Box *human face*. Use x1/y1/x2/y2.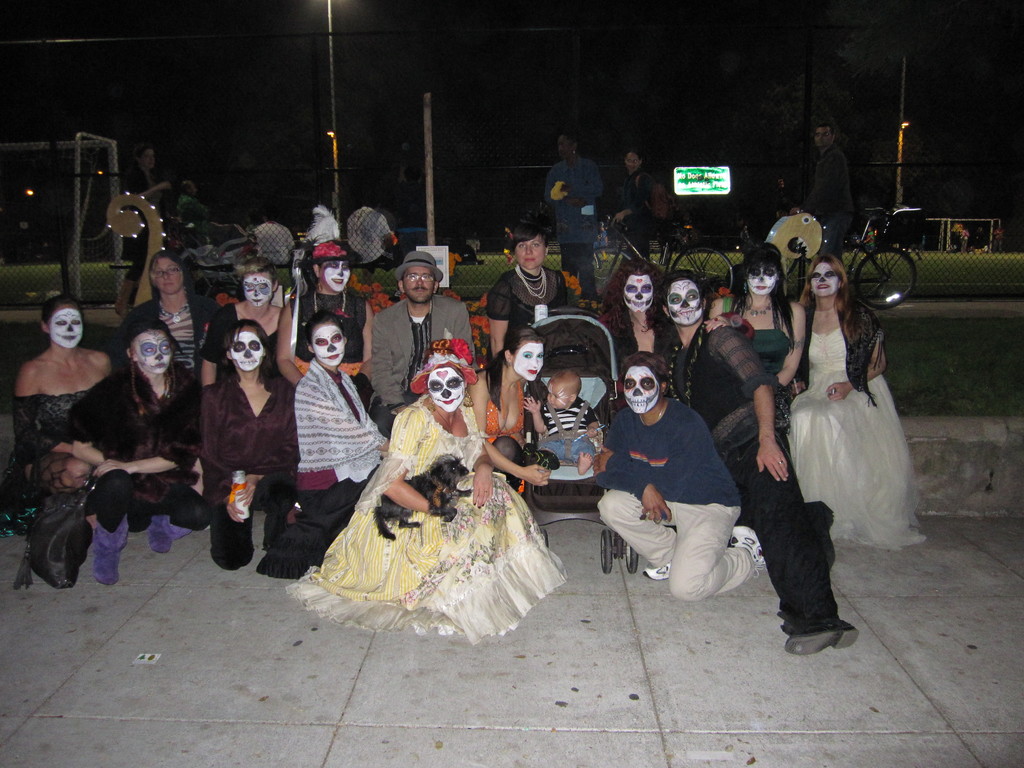
806/260/838/295.
